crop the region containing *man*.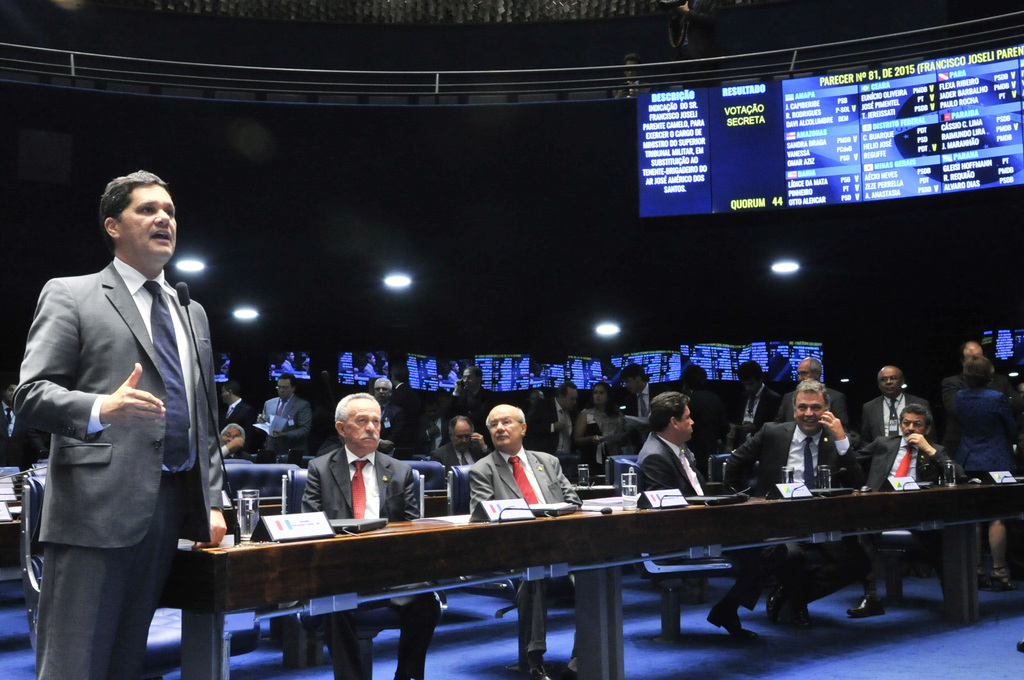
Crop region: (418,400,440,461).
